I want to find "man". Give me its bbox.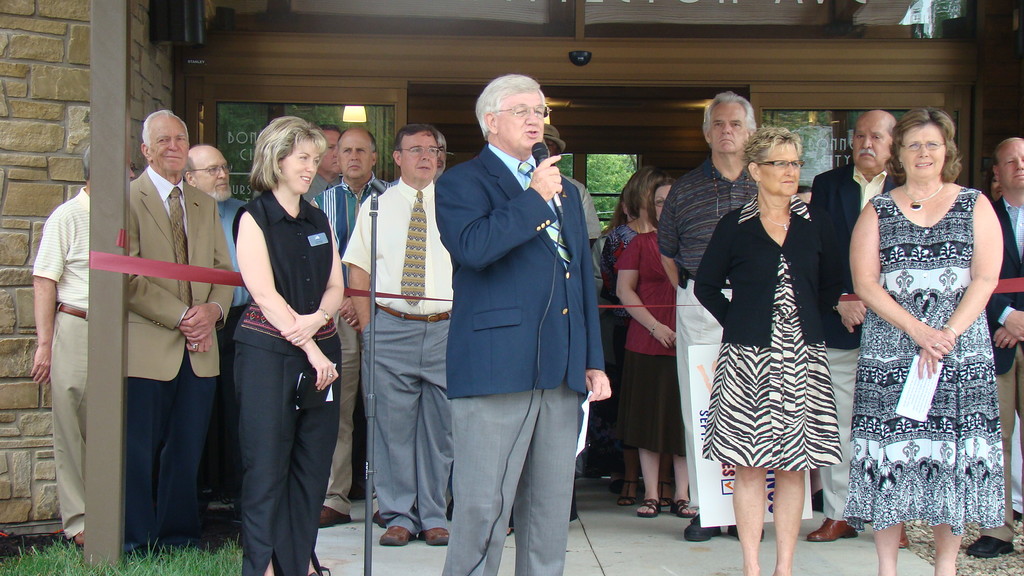
region(108, 106, 219, 553).
